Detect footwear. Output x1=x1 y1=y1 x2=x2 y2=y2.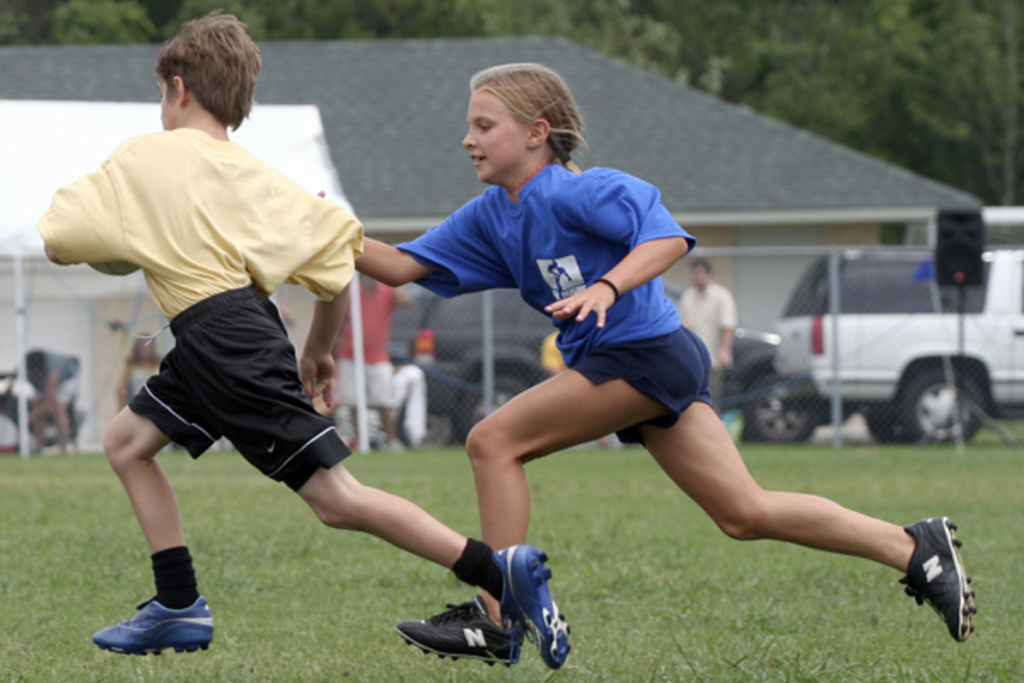
x1=393 y1=584 x2=522 y2=673.
